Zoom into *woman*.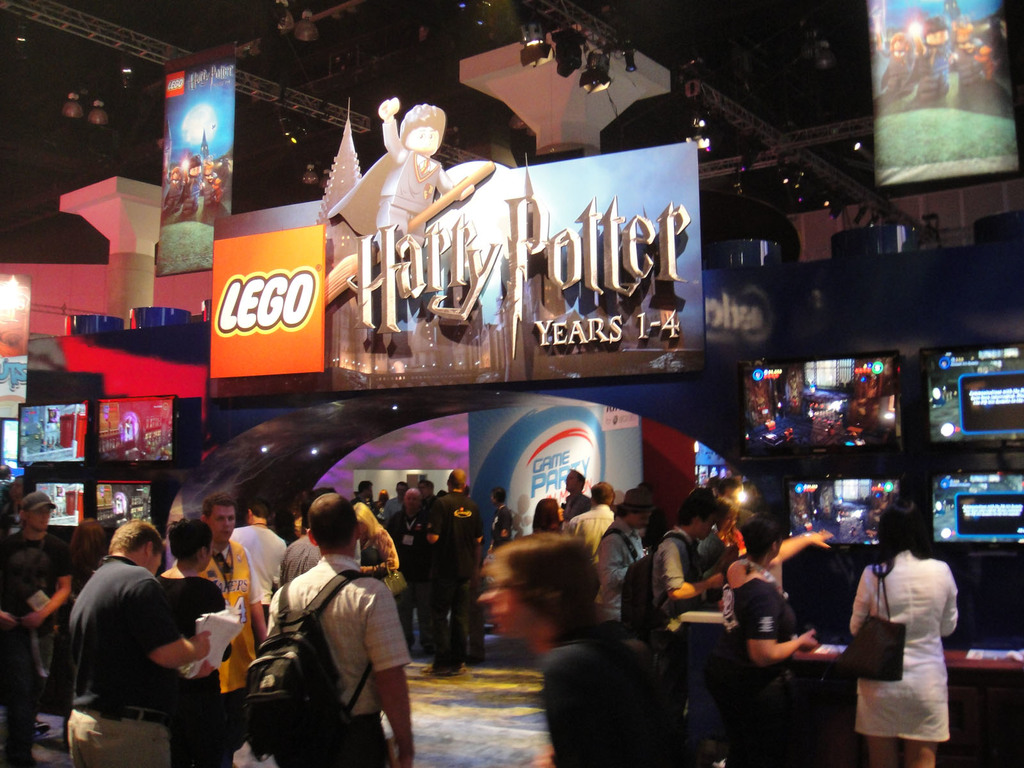
Zoom target: box=[695, 495, 752, 569].
